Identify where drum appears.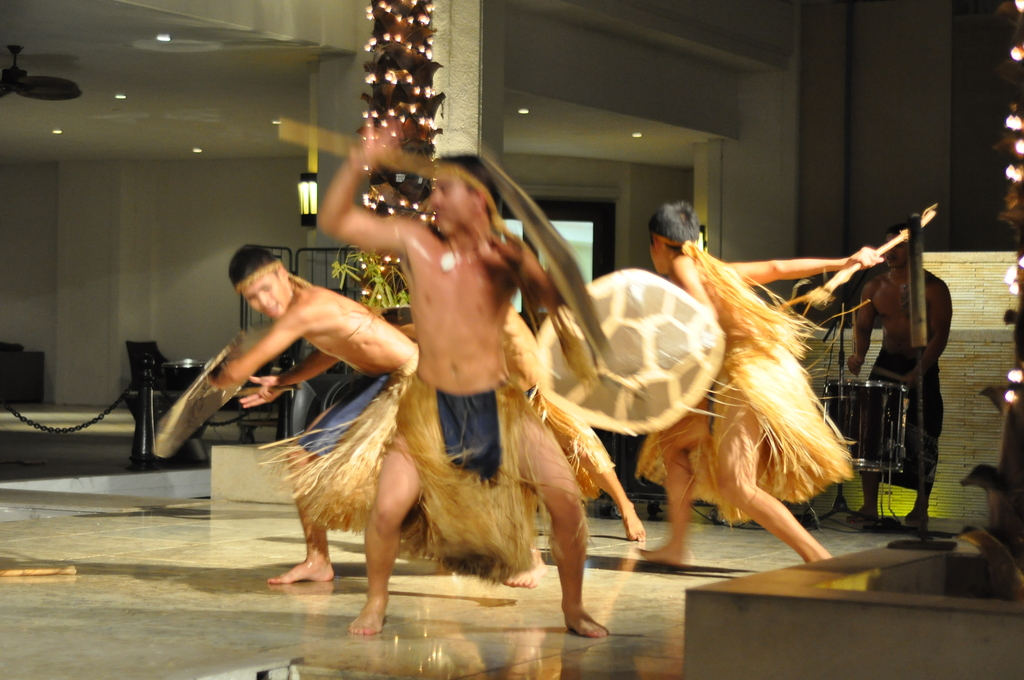
Appears at BBox(826, 380, 909, 480).
